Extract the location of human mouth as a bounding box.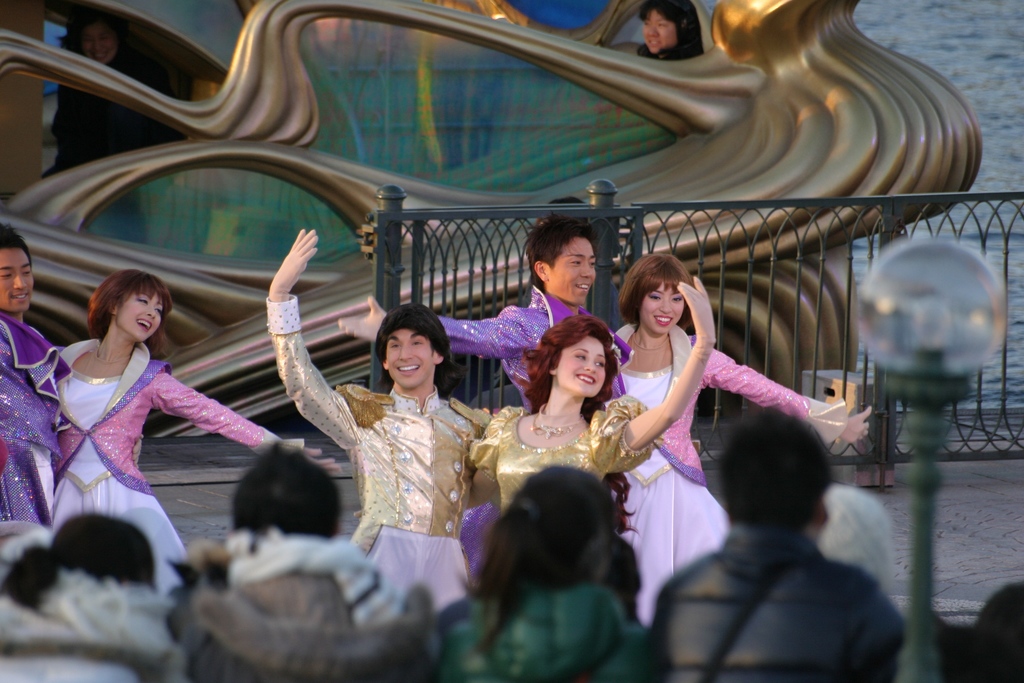
(576, 285, 593, 297).
